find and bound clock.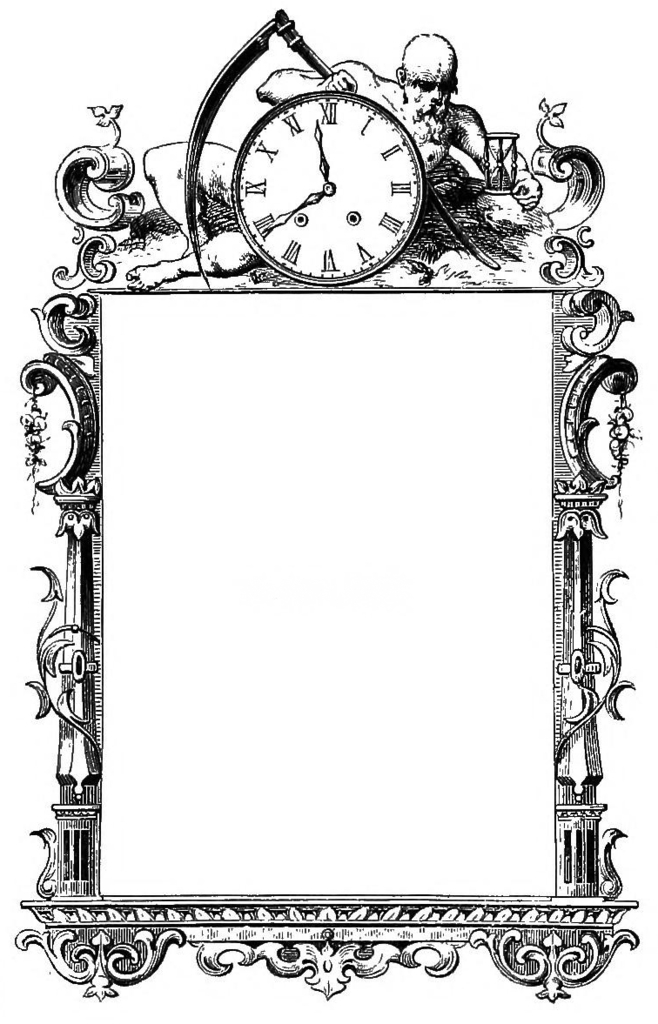
Bound: pyautogui.locateOnScreen(221, 61, 439, 274).
